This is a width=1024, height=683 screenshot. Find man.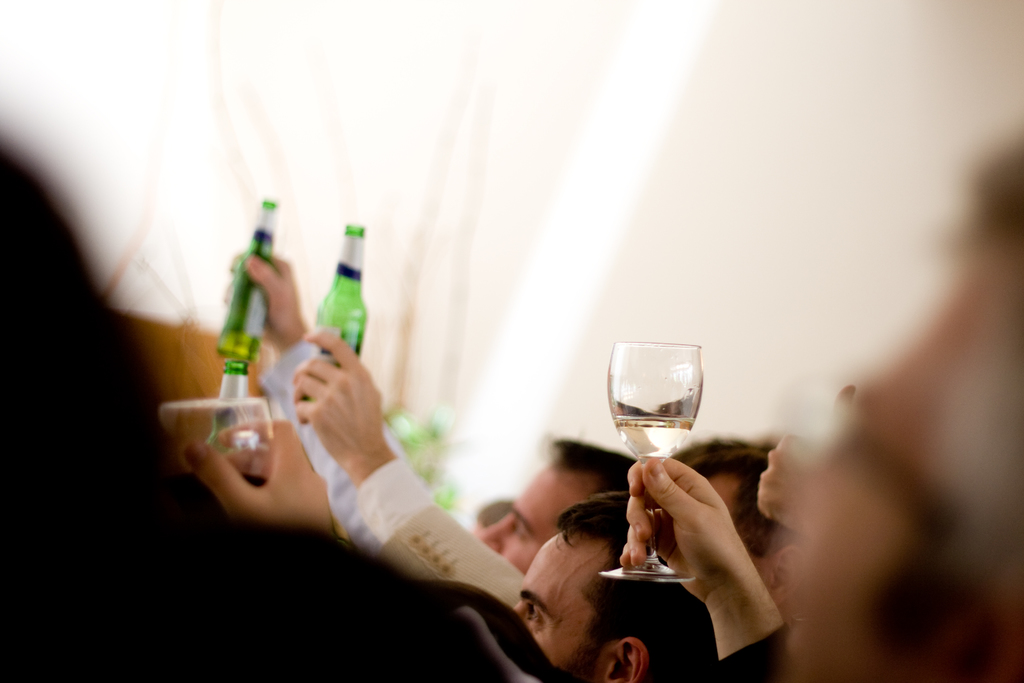
Bounding box: left=509, top=494, right=724, bottom=682.
